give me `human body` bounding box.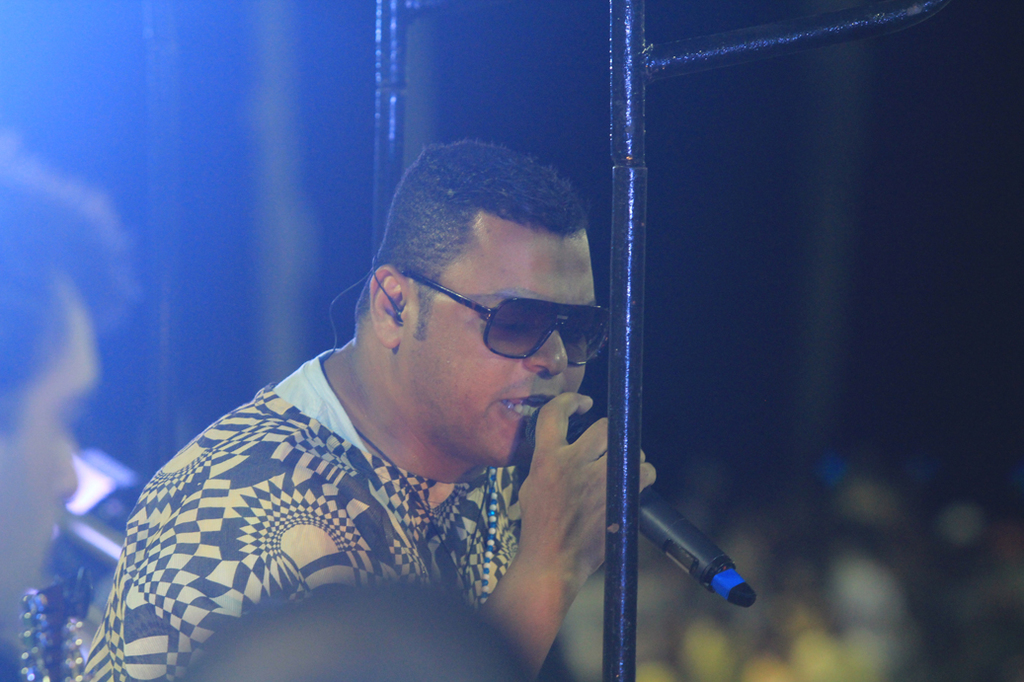
171:133:740:681.
